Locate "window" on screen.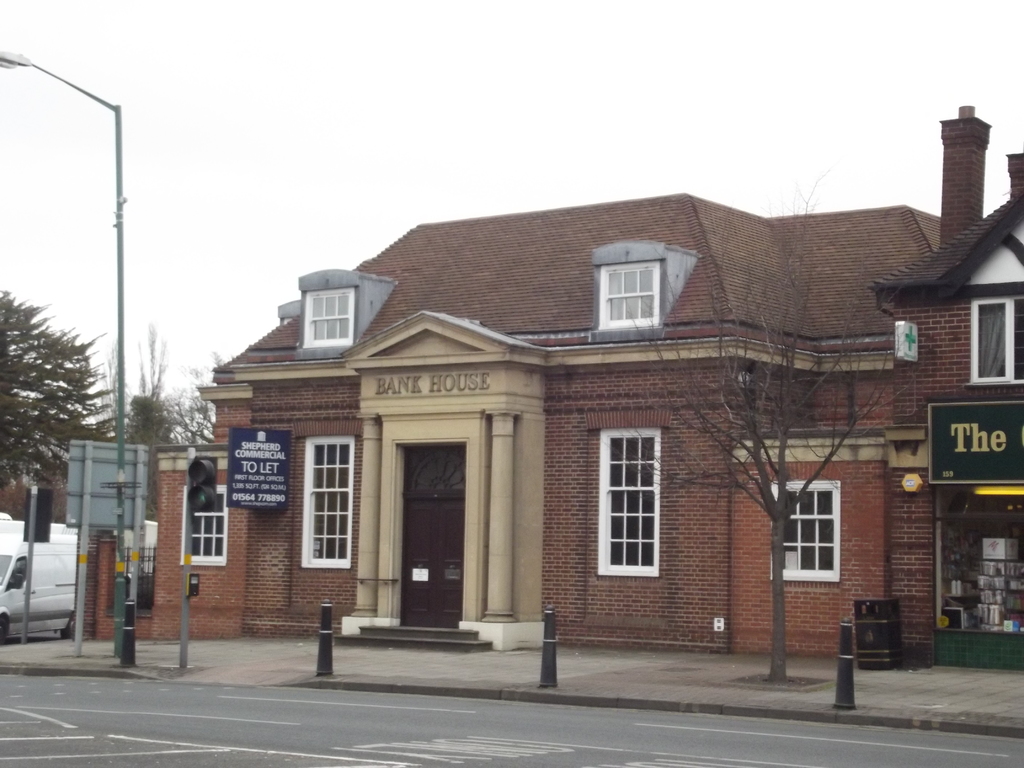
On screen at l=300, t=435, r=354, b=567.
